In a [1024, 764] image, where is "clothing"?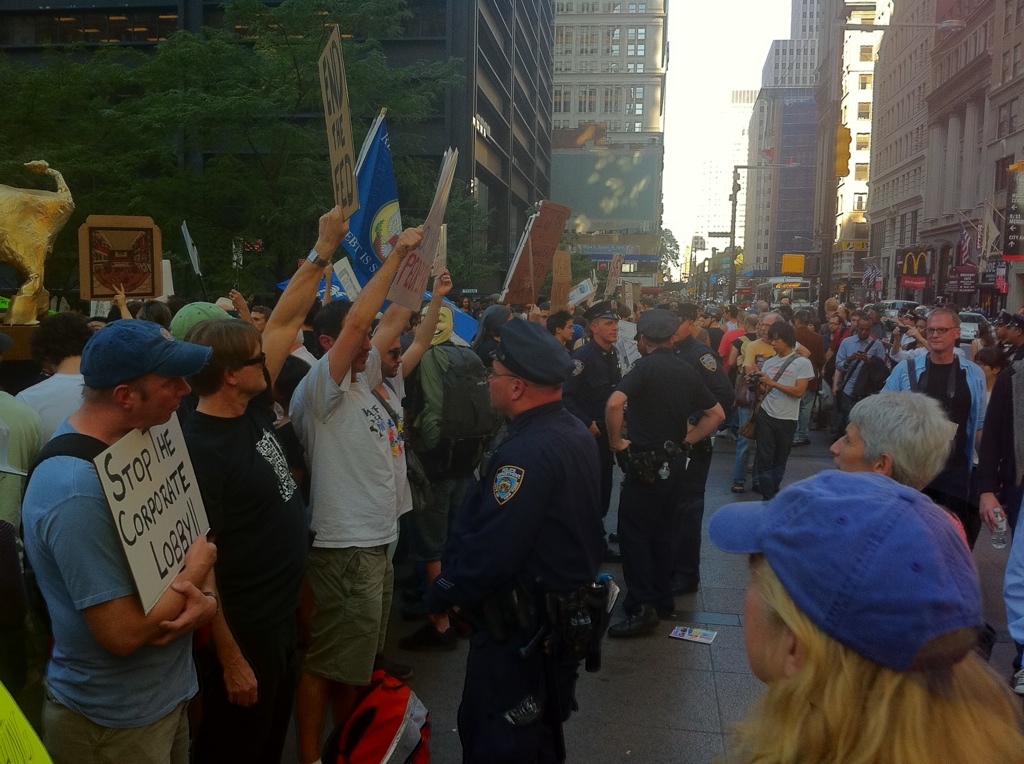
{"x1": 984, "y1": 352, "x2": 1023, "y2": 643}.
